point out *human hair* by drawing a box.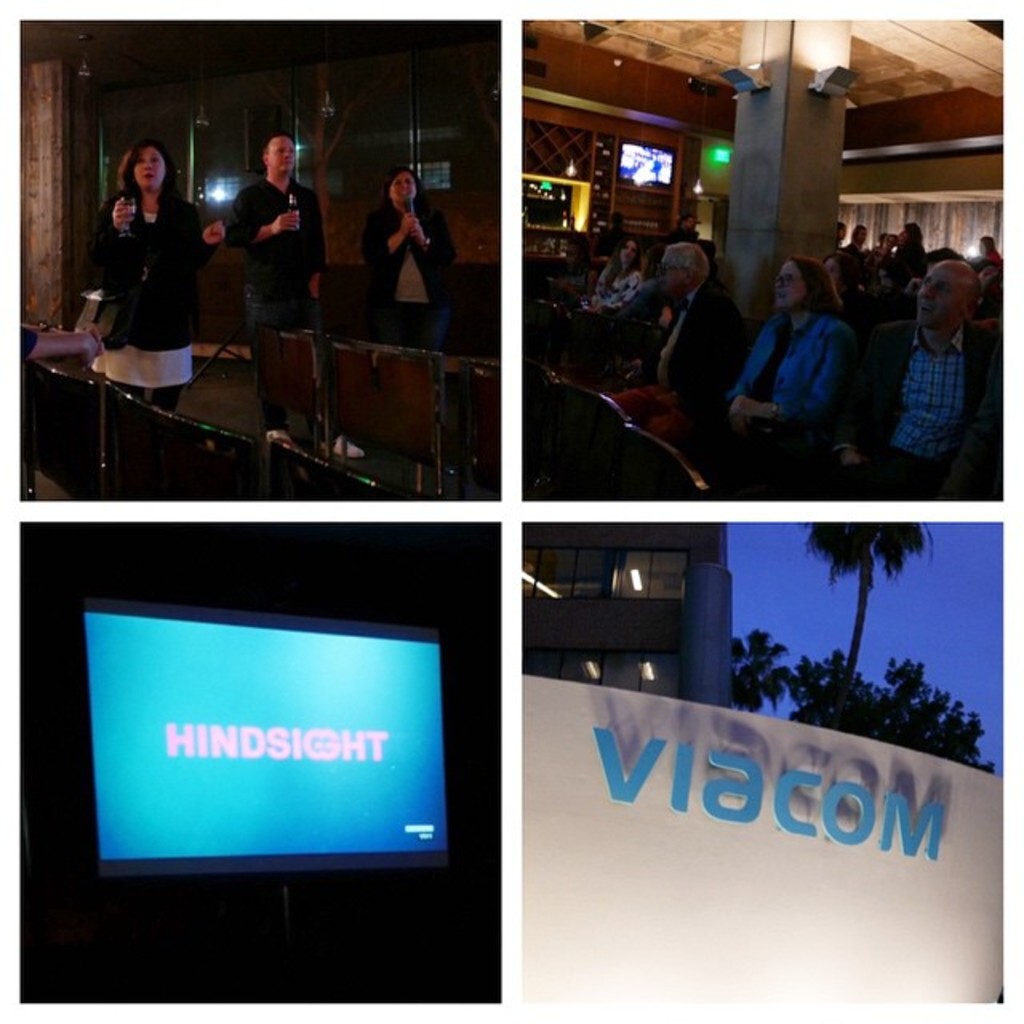
detection(666, 243, 712, 283).
